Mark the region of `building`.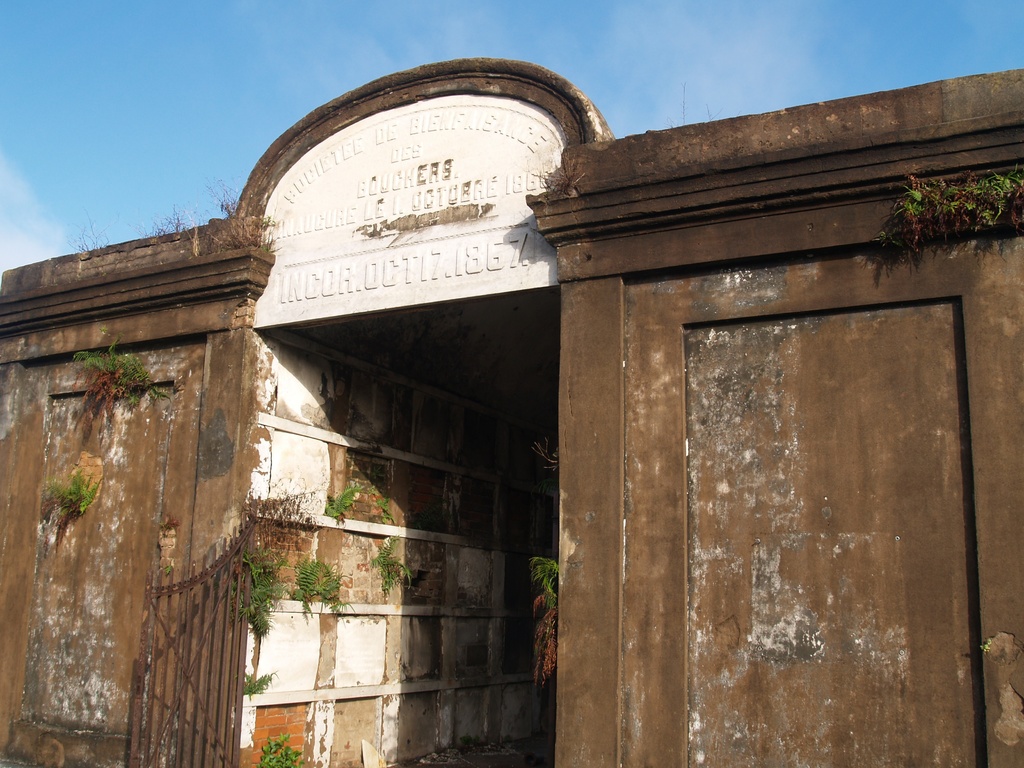
Region: {"x1": 0, "y1": 56, "x2": 1023, "y2": 767}.
